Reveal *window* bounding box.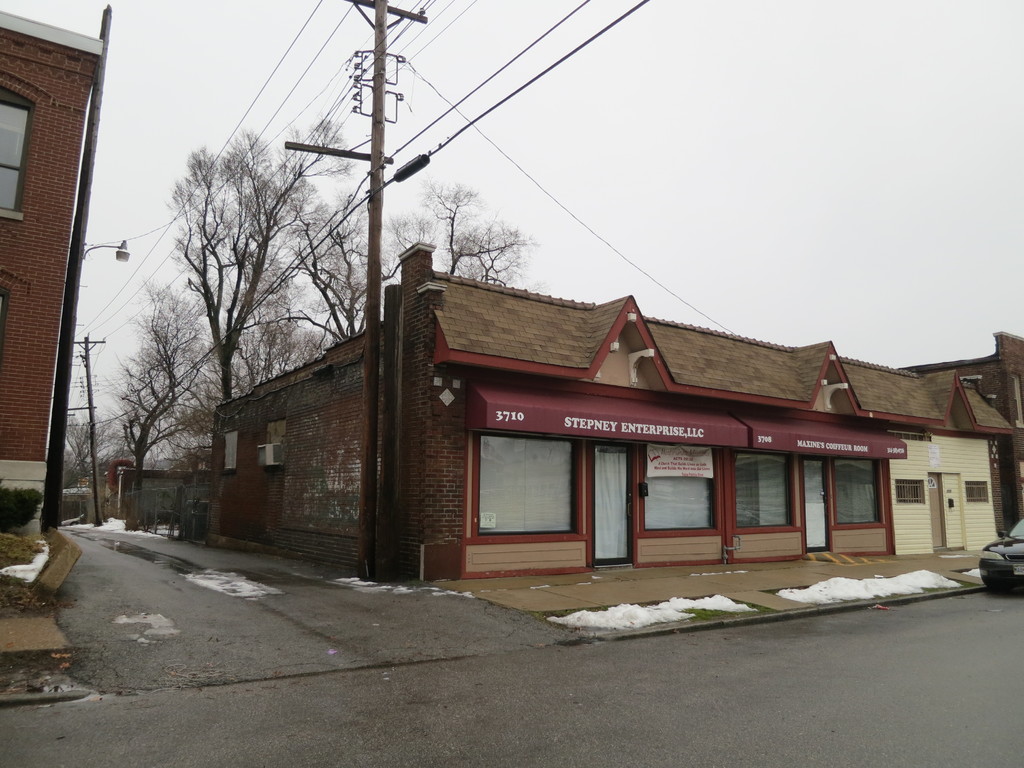
Revealed: <region>833, 447, 886, 525</region>.
